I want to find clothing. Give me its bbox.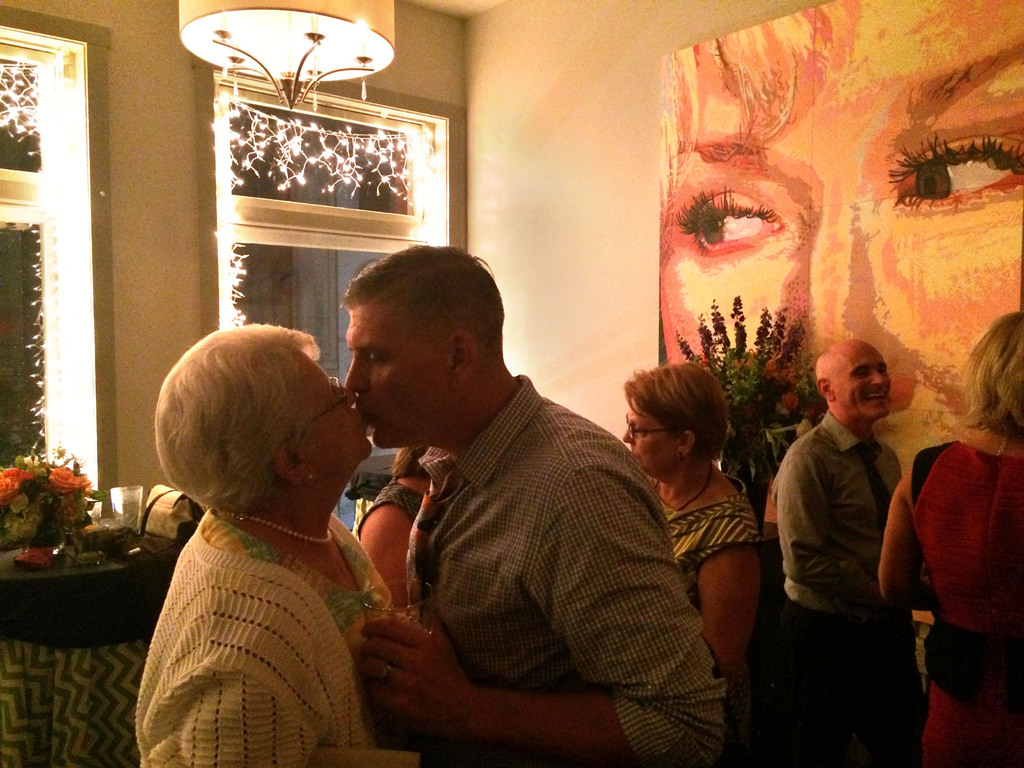
left=648, top=472, right=763, bottom=767.
